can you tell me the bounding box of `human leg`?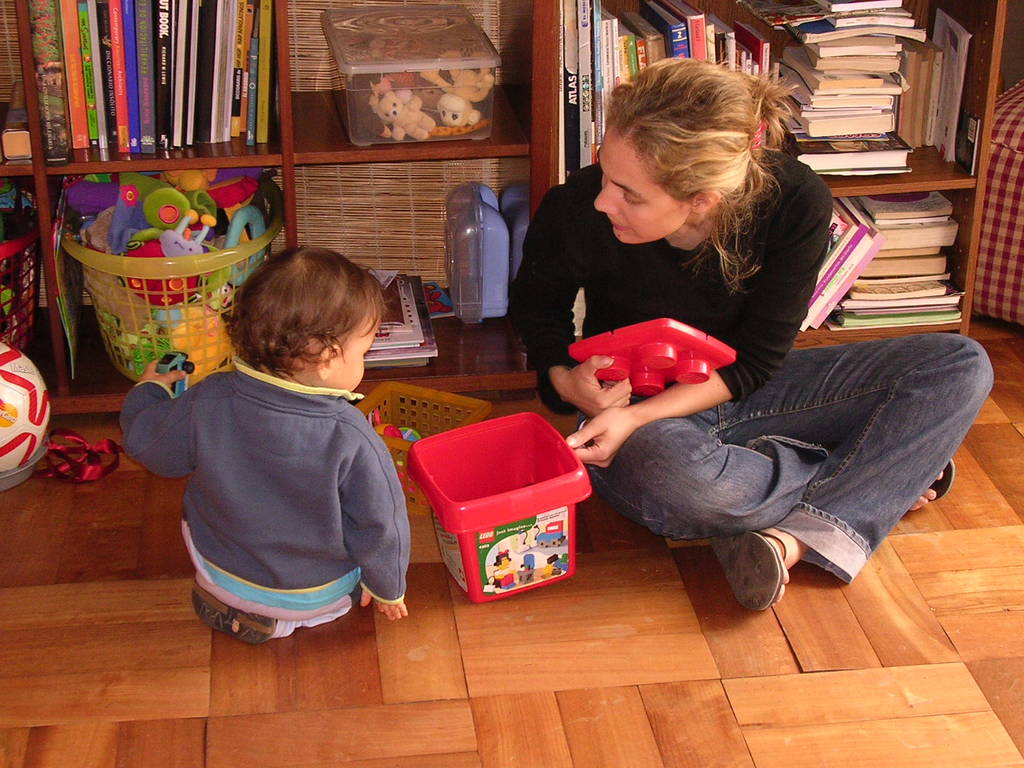
727:343:1002:613.
